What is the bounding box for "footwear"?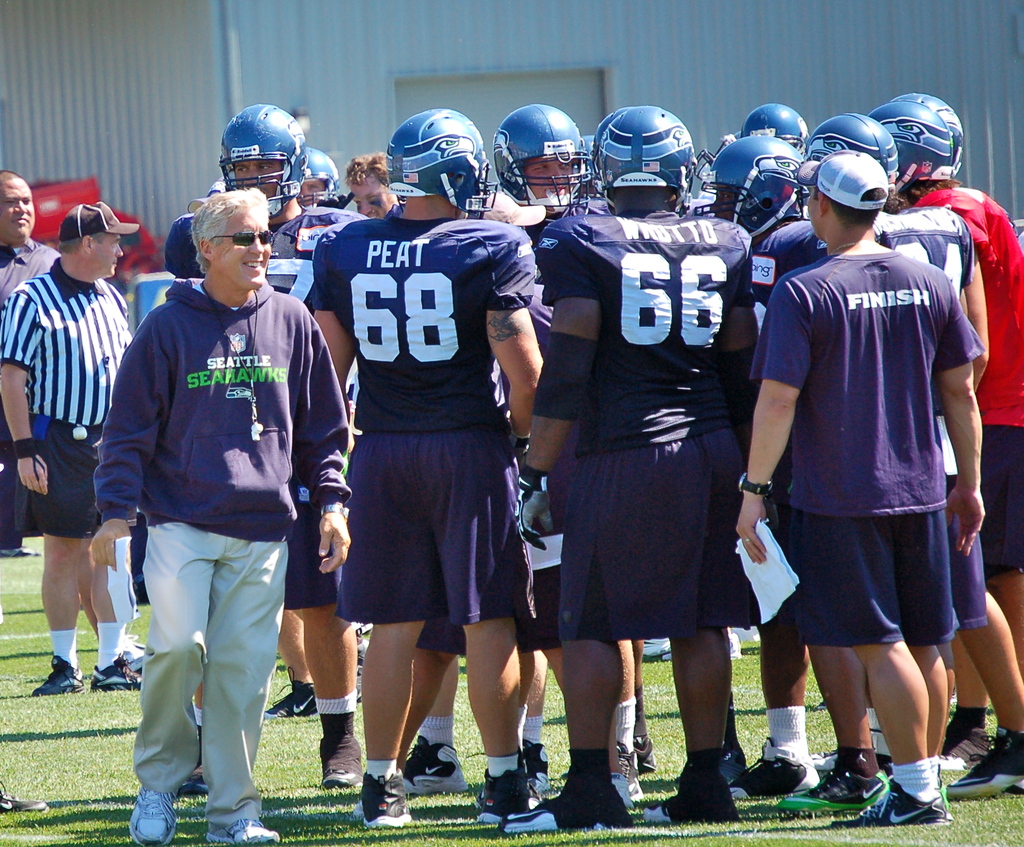
detection(717, 730, 744, 775).
